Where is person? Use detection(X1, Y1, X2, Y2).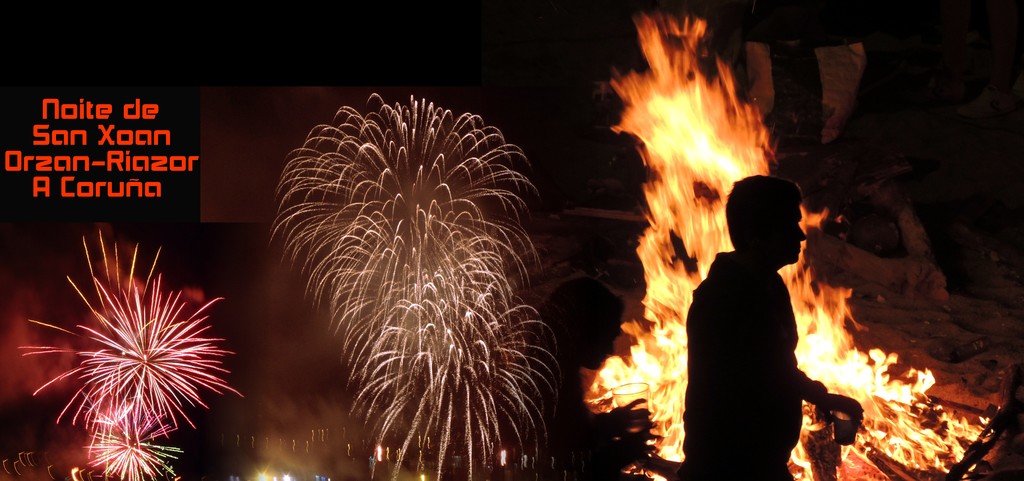
detection(681, 174, 866, 480).
